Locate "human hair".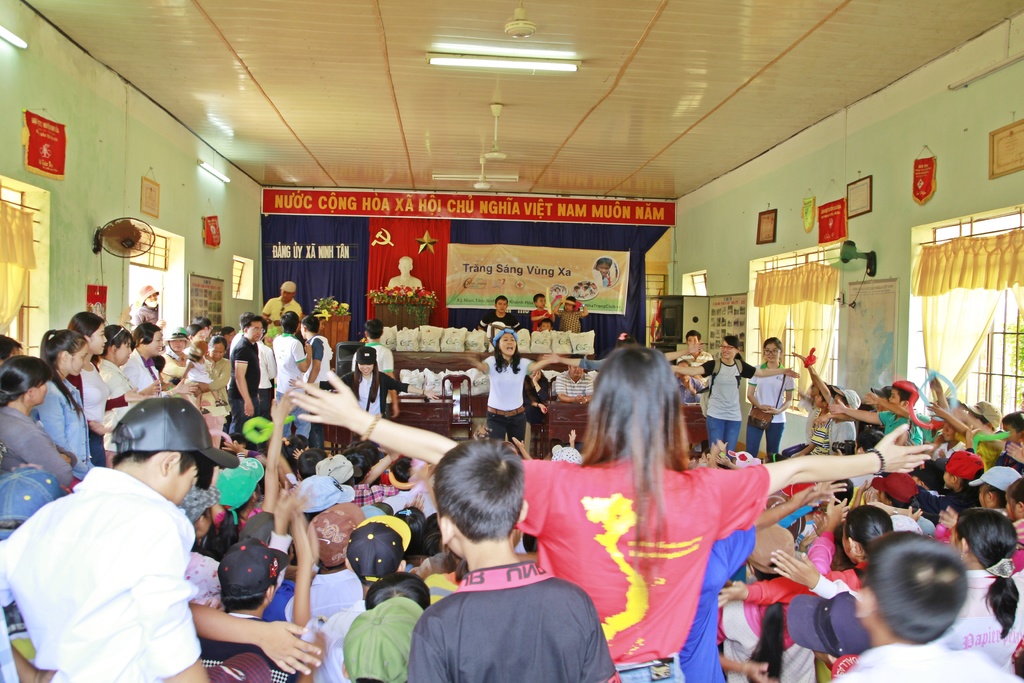
Bounding box: l=281, t=313, r=300, b=335.
